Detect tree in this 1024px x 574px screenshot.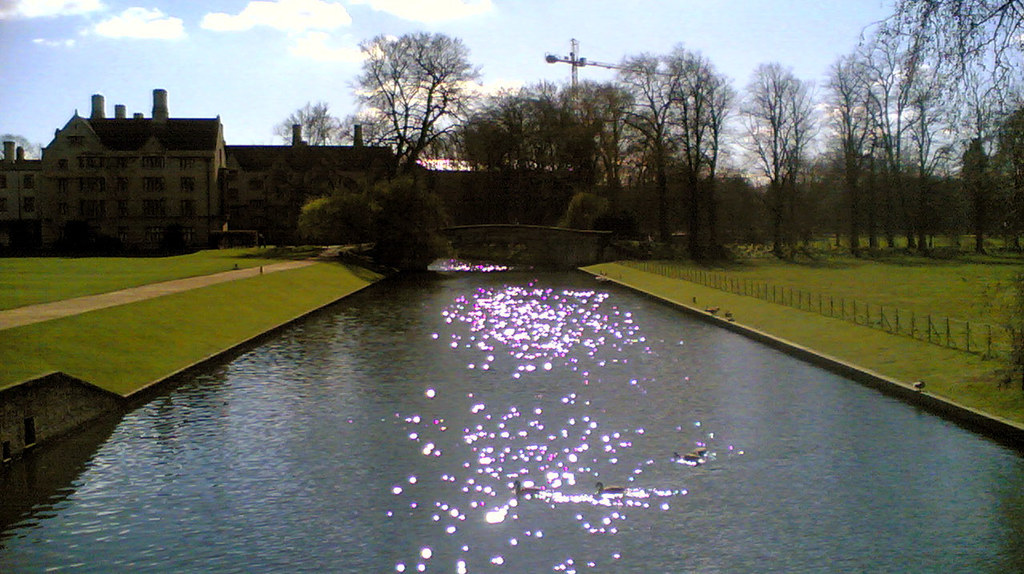
Detection: box(345, 24, 483, 174).
